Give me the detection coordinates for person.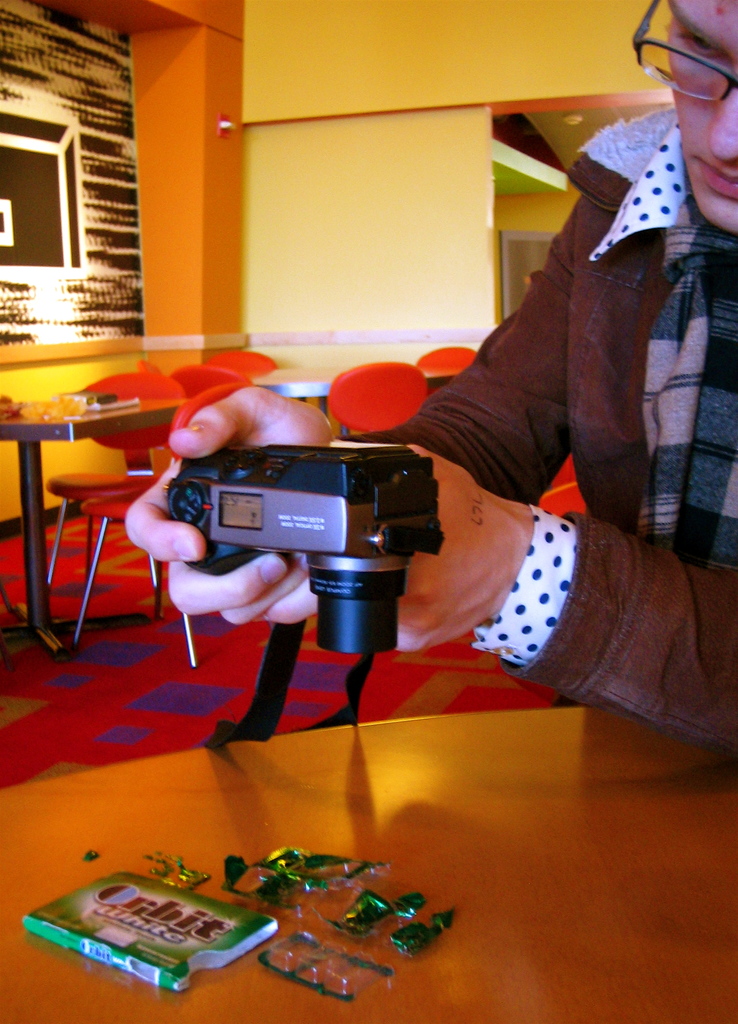
(x1=124, y1=1, x2=737, y2=774).
